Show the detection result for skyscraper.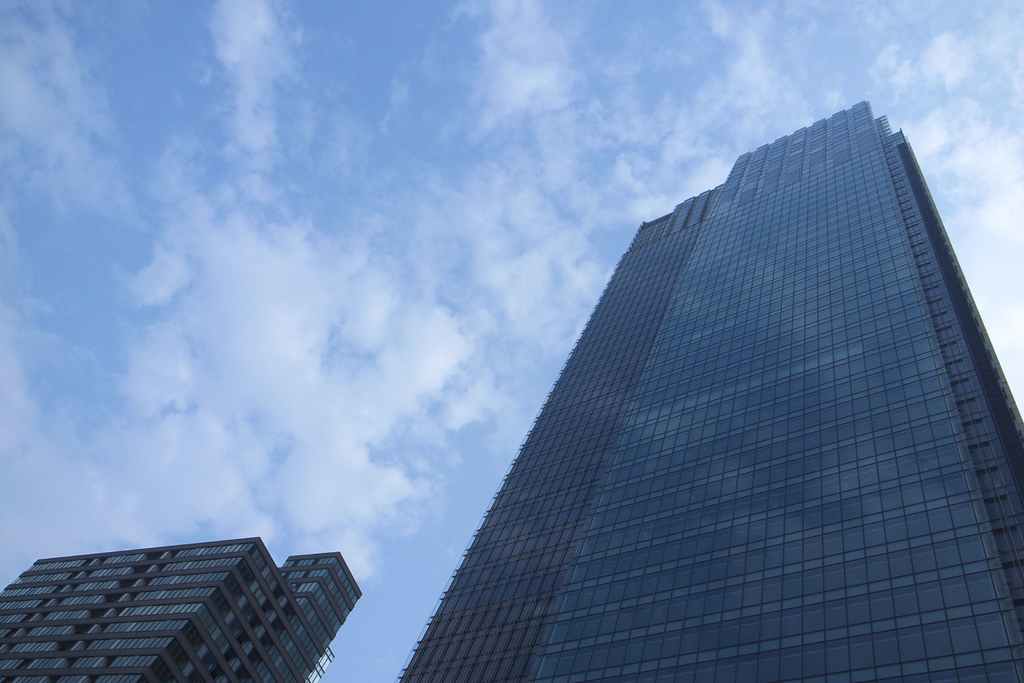
detection(388, 104, 1023, 682).
